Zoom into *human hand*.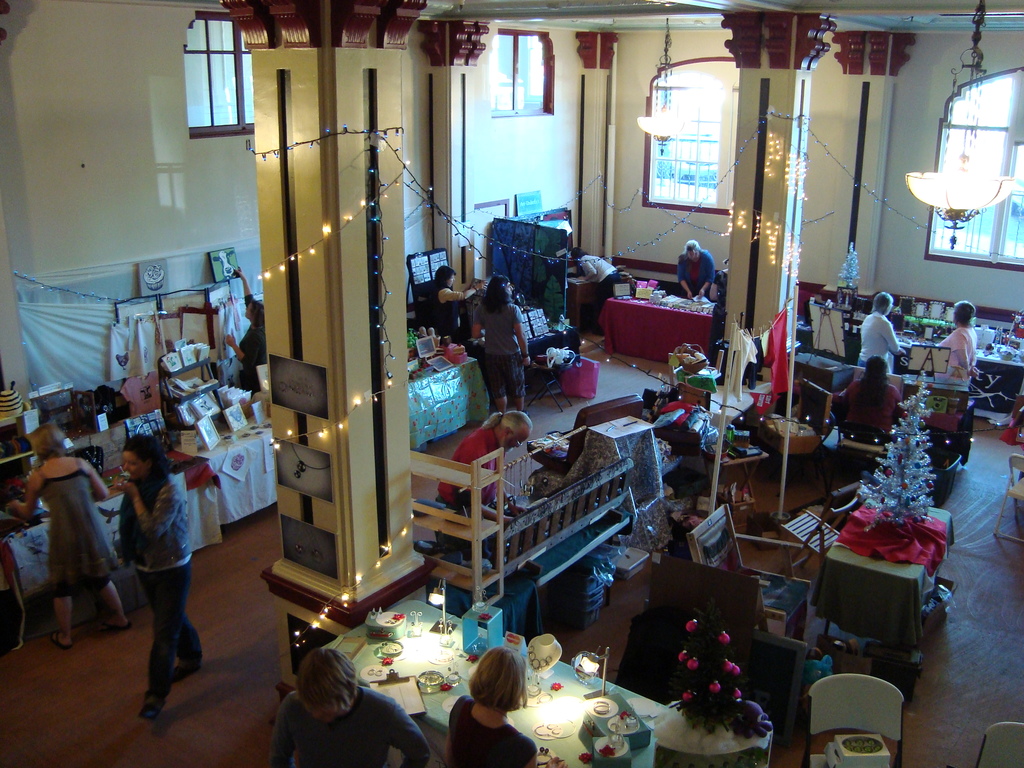
Zoom target: x1=969 y1=368 x2=981 y2=381.
